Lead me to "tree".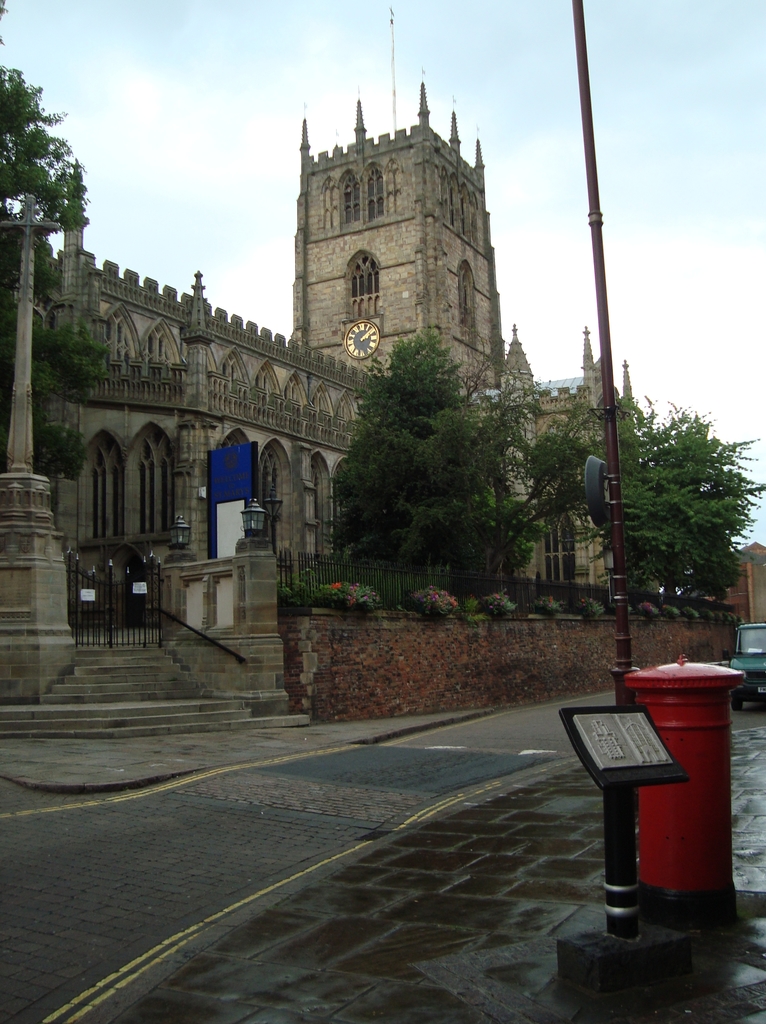
Lead to pyautogui.locateOnScreen(479, 378, 603, 589).
